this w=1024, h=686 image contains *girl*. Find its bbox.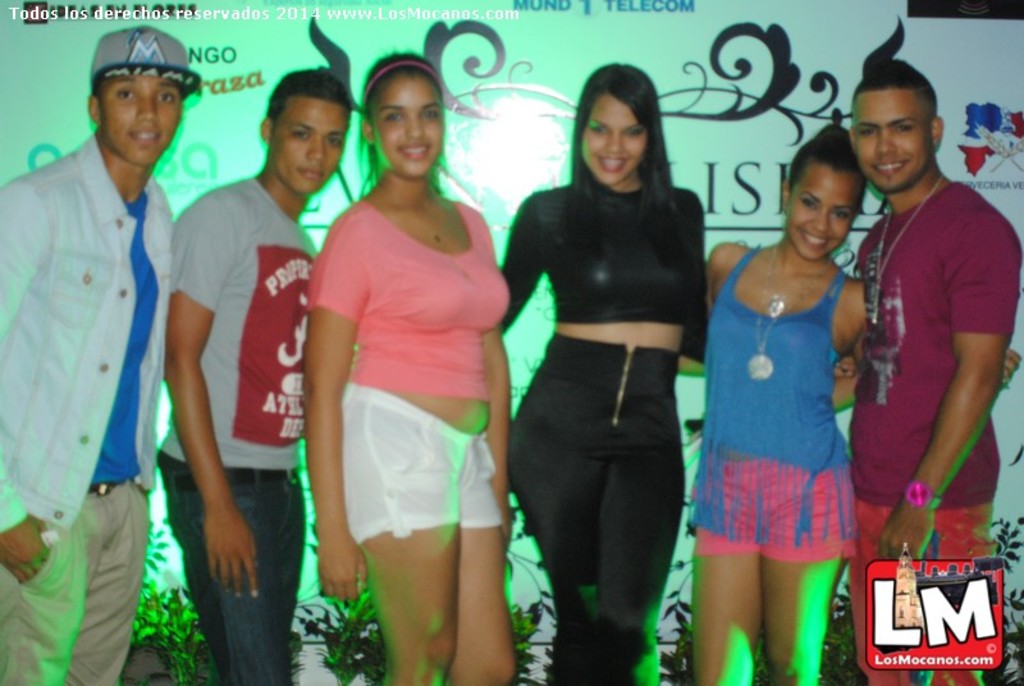
{"x1": 498, "y1": 63, "x2": 852, "y2": 685}.
